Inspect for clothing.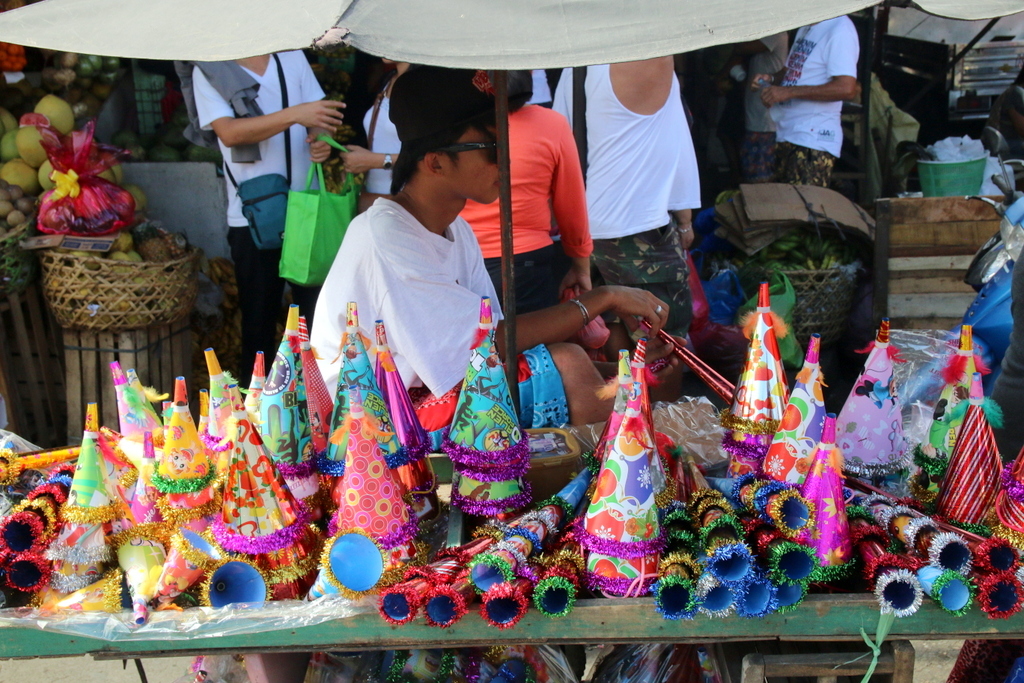
Inspection: (left=356, top=77, right=397, bottom=216).
